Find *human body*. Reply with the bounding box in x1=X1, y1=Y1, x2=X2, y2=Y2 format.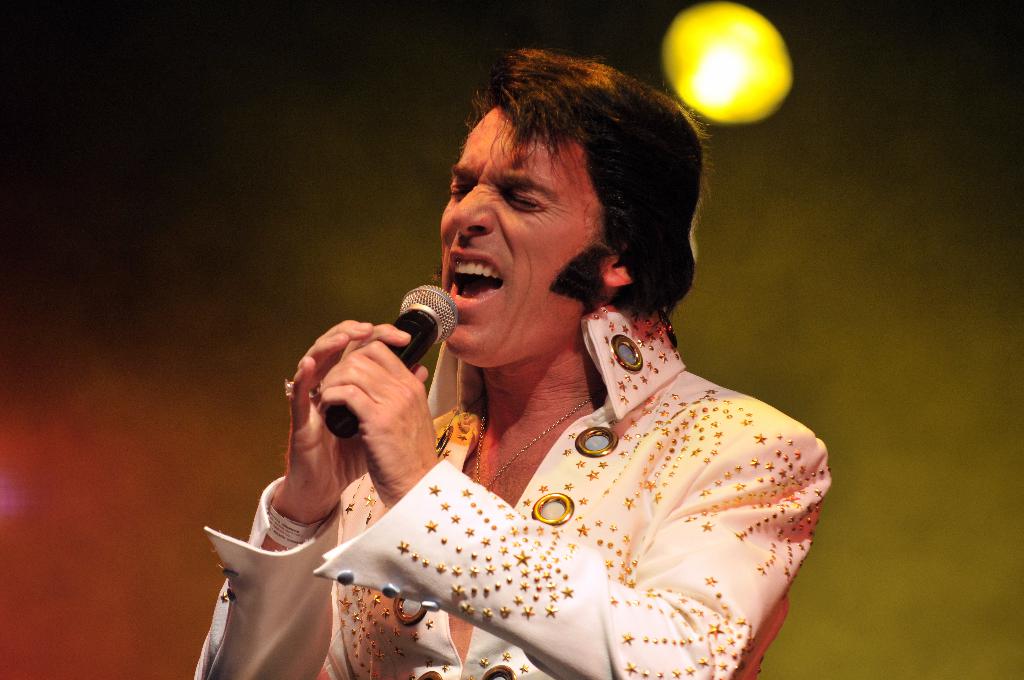
x1=199, y1=76, x2=835, y2=679.
